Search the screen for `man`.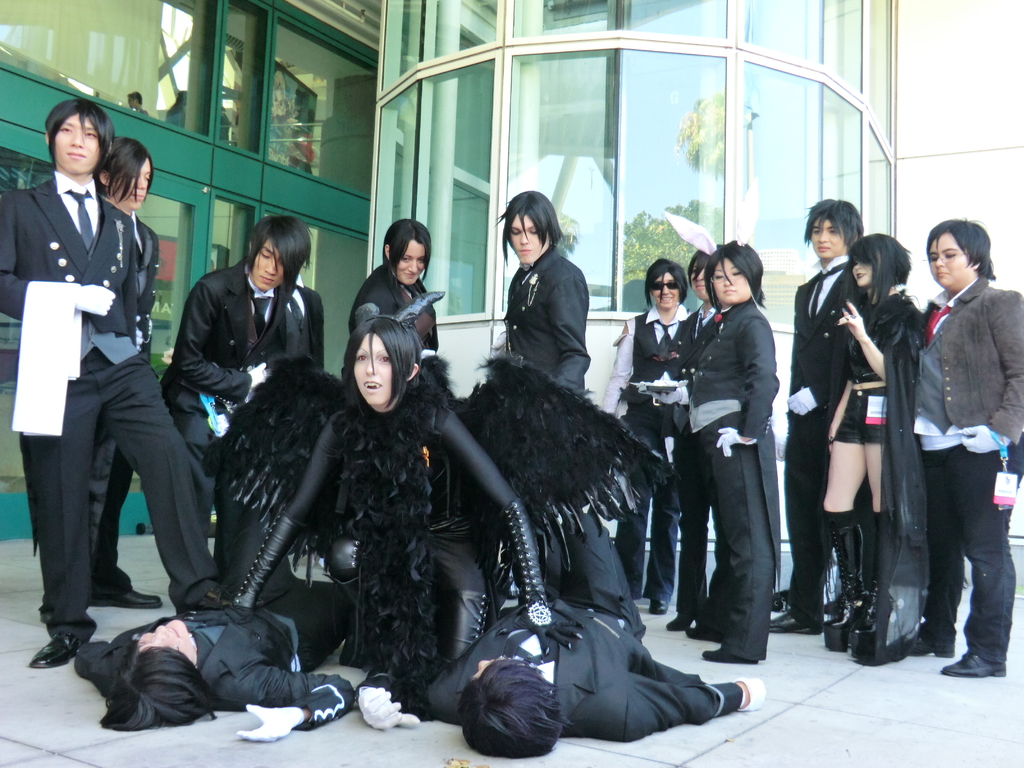
Found at <bbox>765, 198, 861, 632</bbox>.
